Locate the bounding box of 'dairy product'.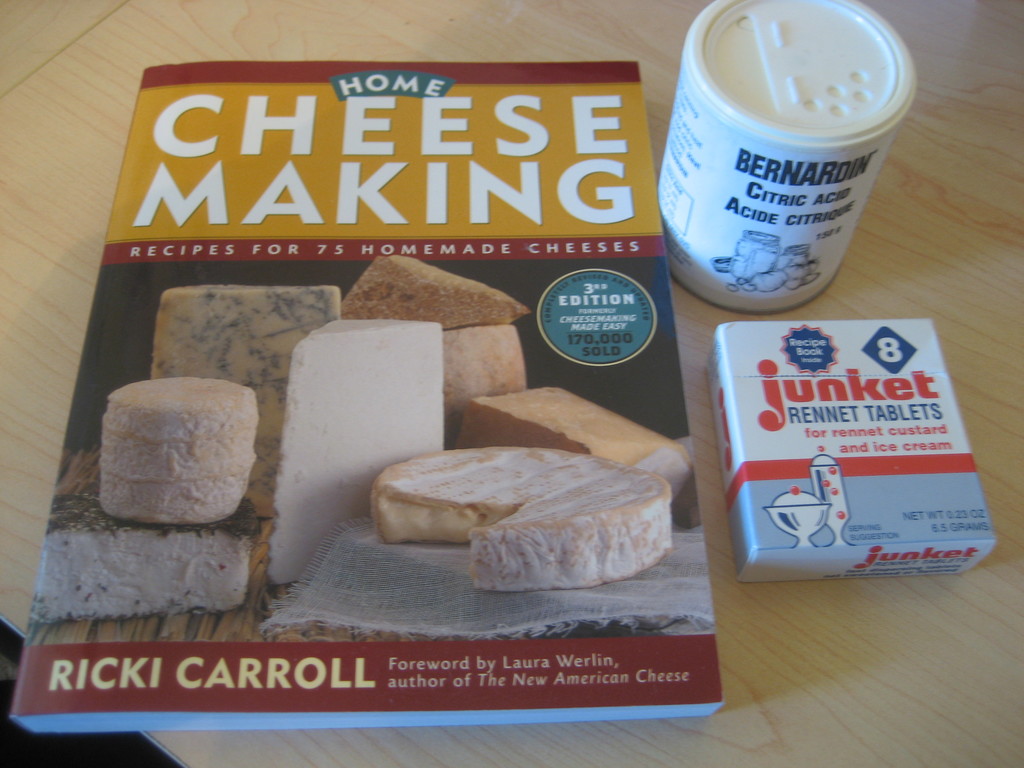
Bounding box: 340/257/535/328.
